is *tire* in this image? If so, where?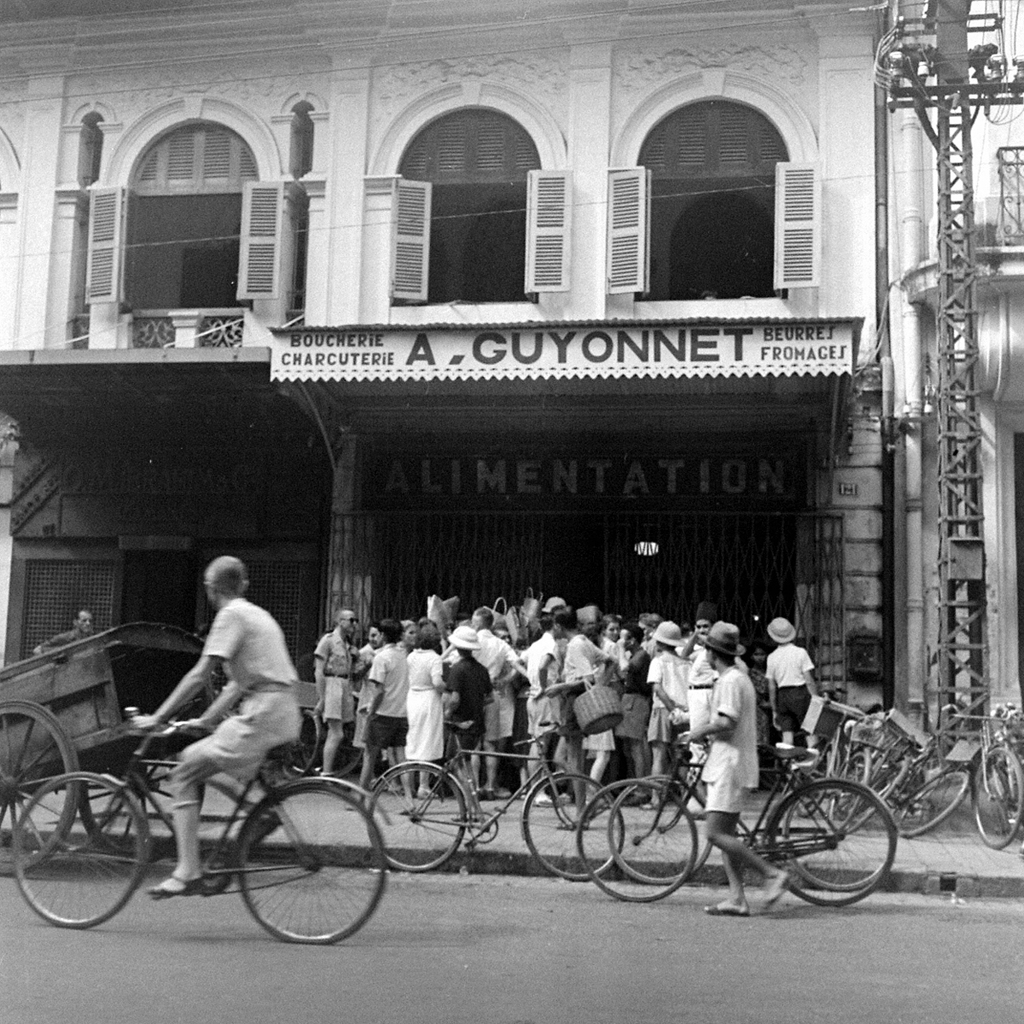
Yes, at box(573, 778, 699, 905).
